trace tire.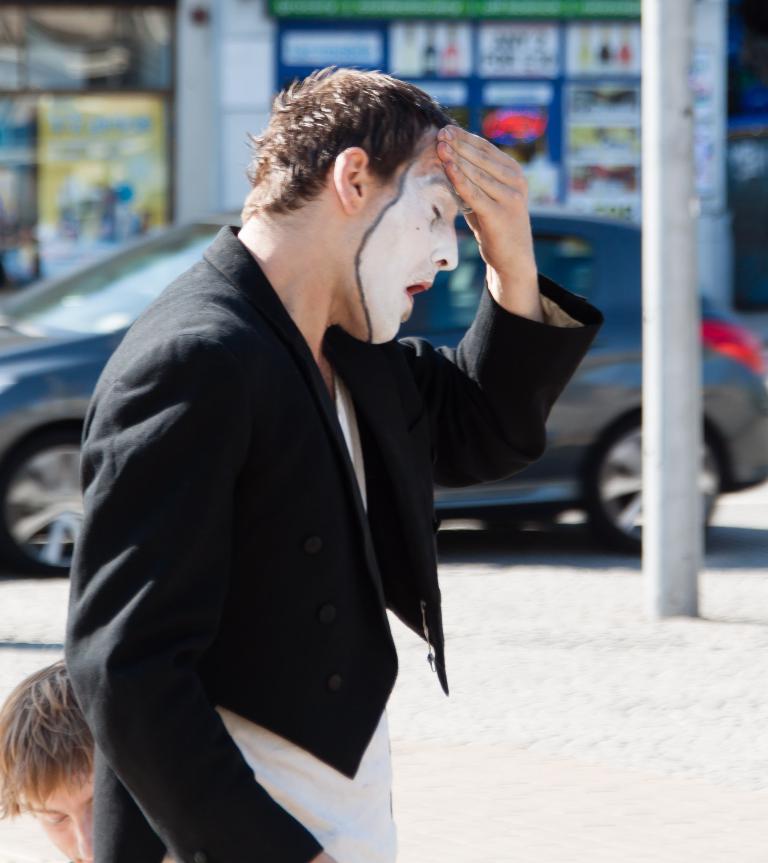
Traced to [x1=580, y1=411, x2=729, y2=552].
